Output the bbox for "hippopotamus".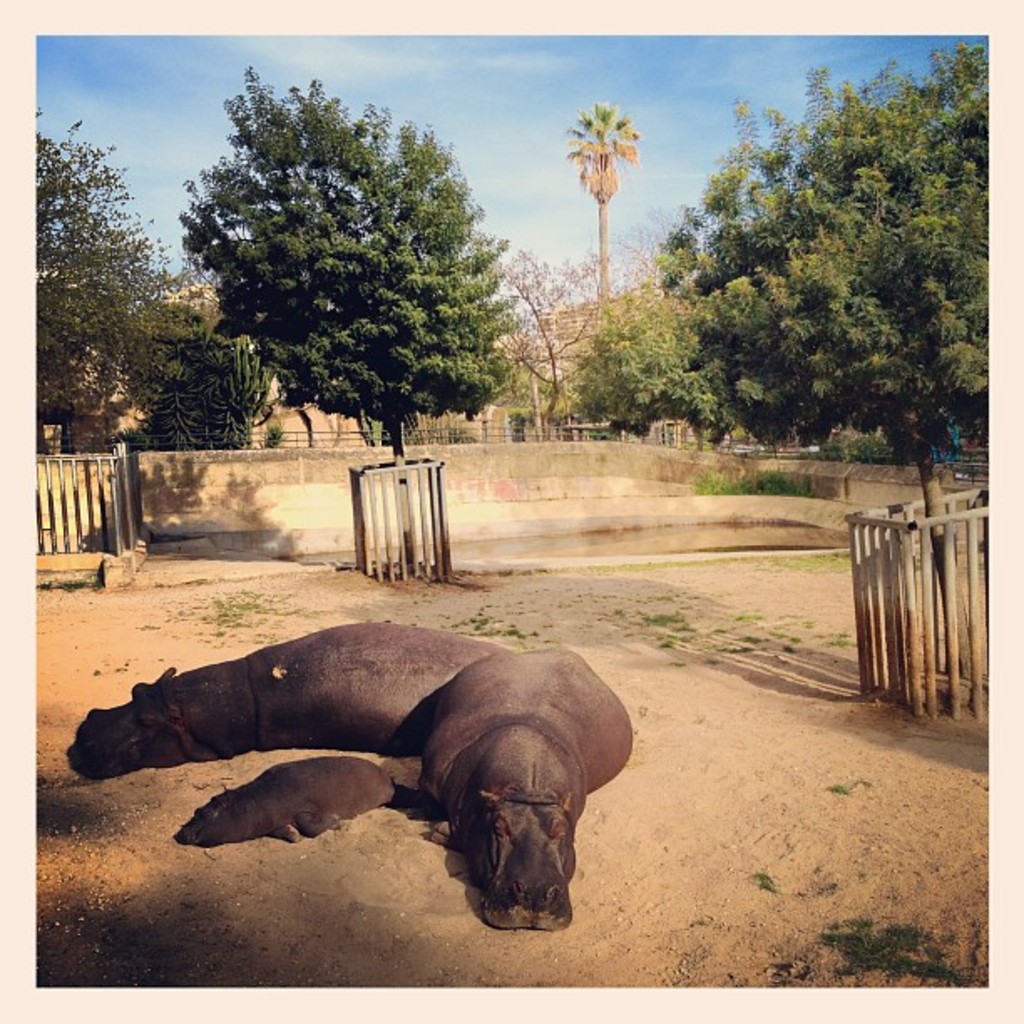
174,753,412,847.
